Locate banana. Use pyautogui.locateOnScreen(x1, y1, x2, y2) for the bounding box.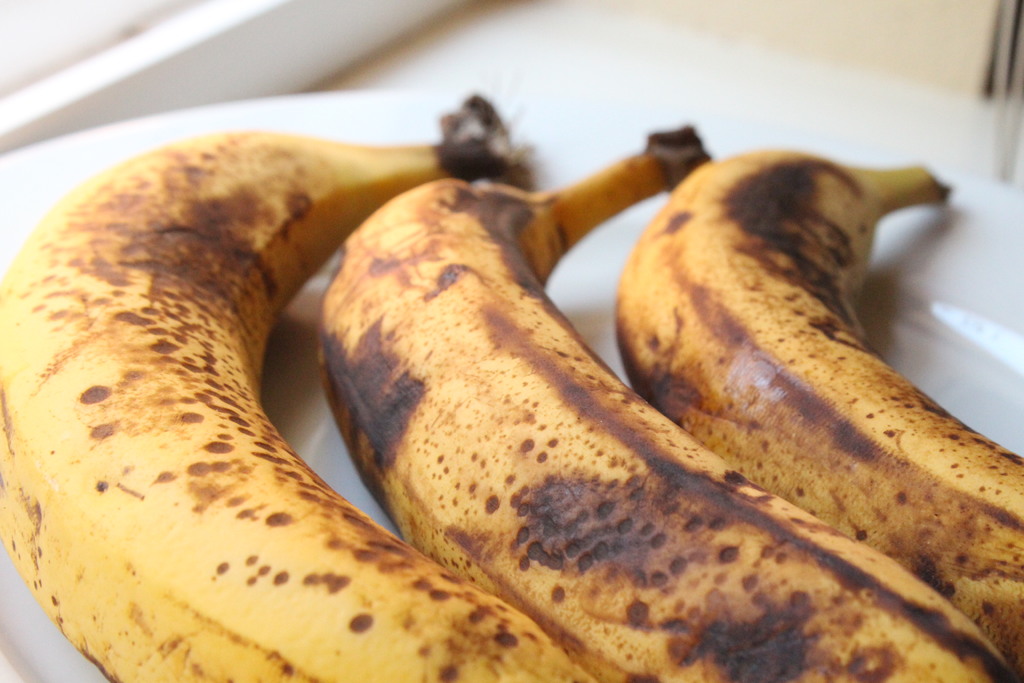
pyautogui.locateOnScreen(323, 126, 1020, 682).
